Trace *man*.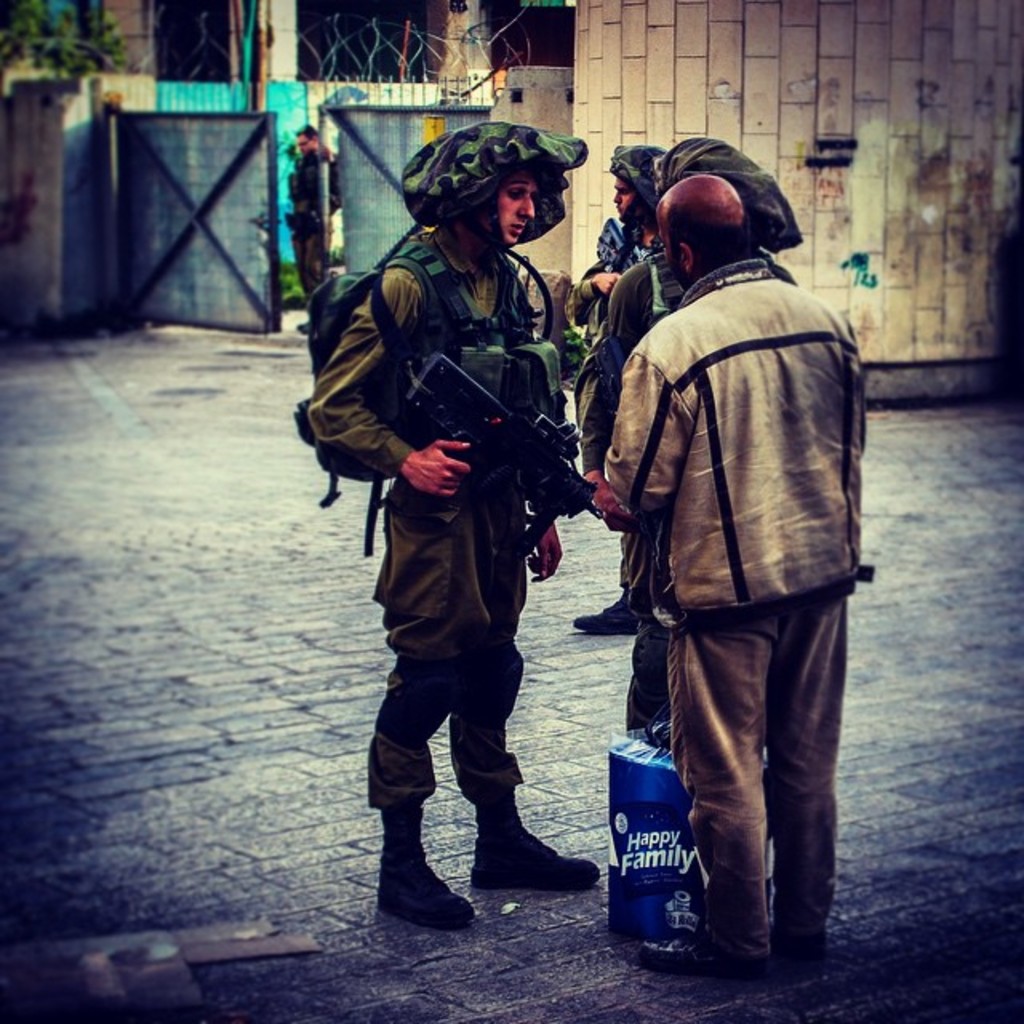
Traced to x1=570 y1=136 x2=805 y2=925.
